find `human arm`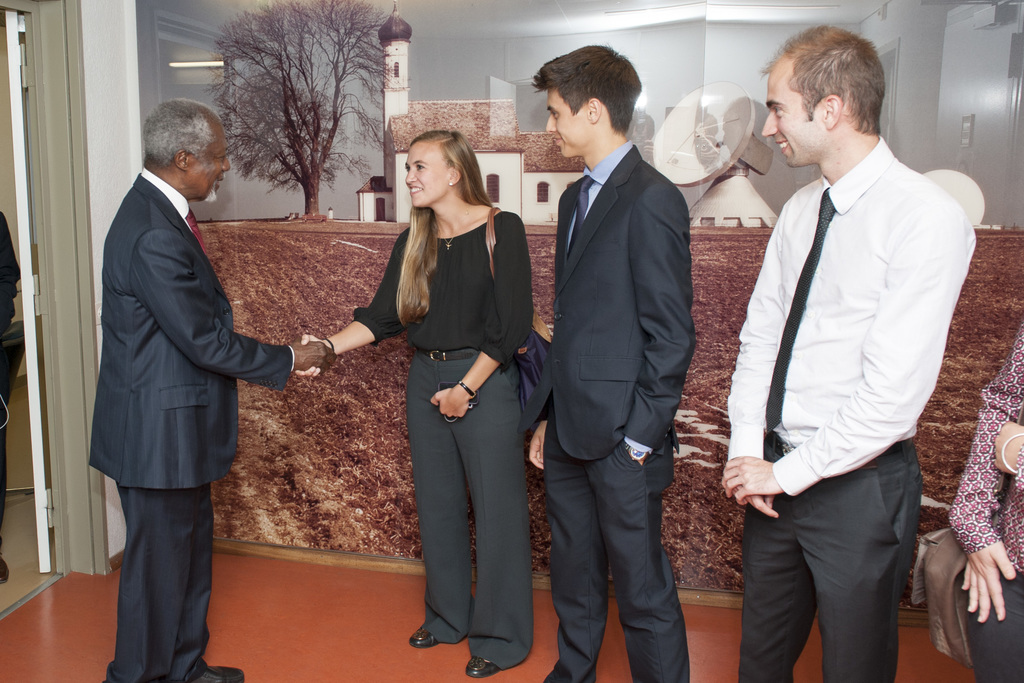
348, 264, 422, 342
